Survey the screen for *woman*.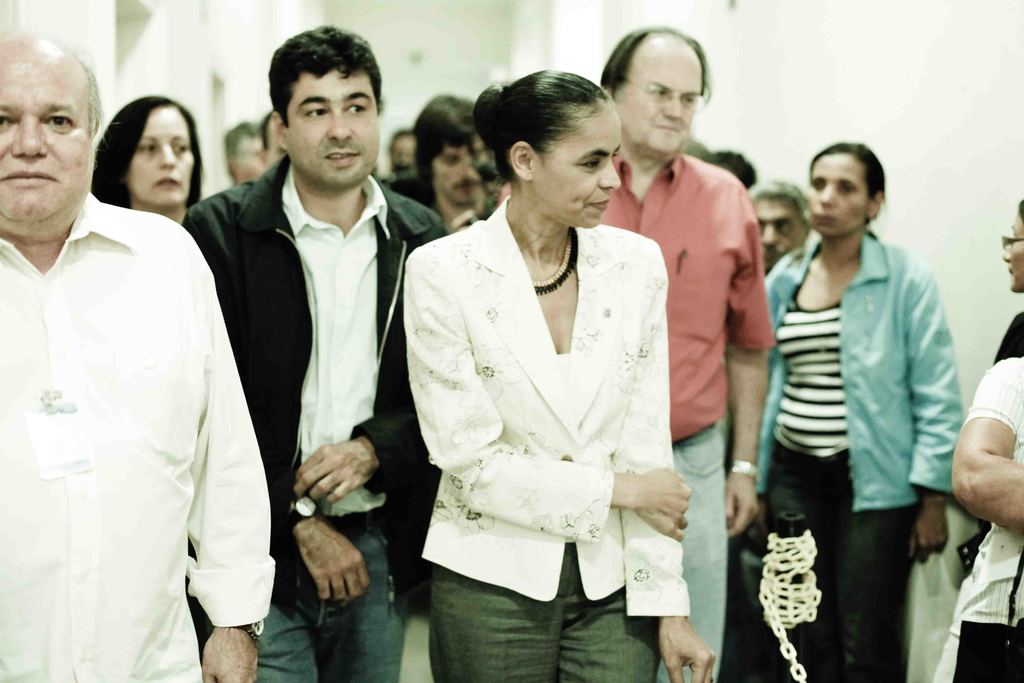
Survey found: [93, 95, 203, 226].
